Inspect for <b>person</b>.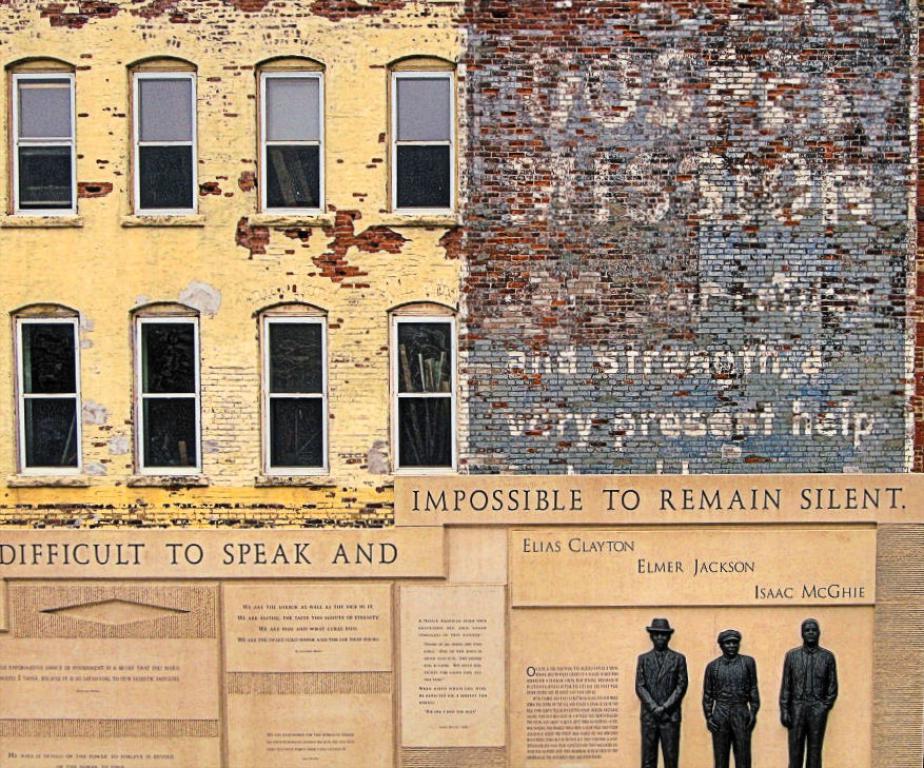
Inspection: [641,630,700,765].
